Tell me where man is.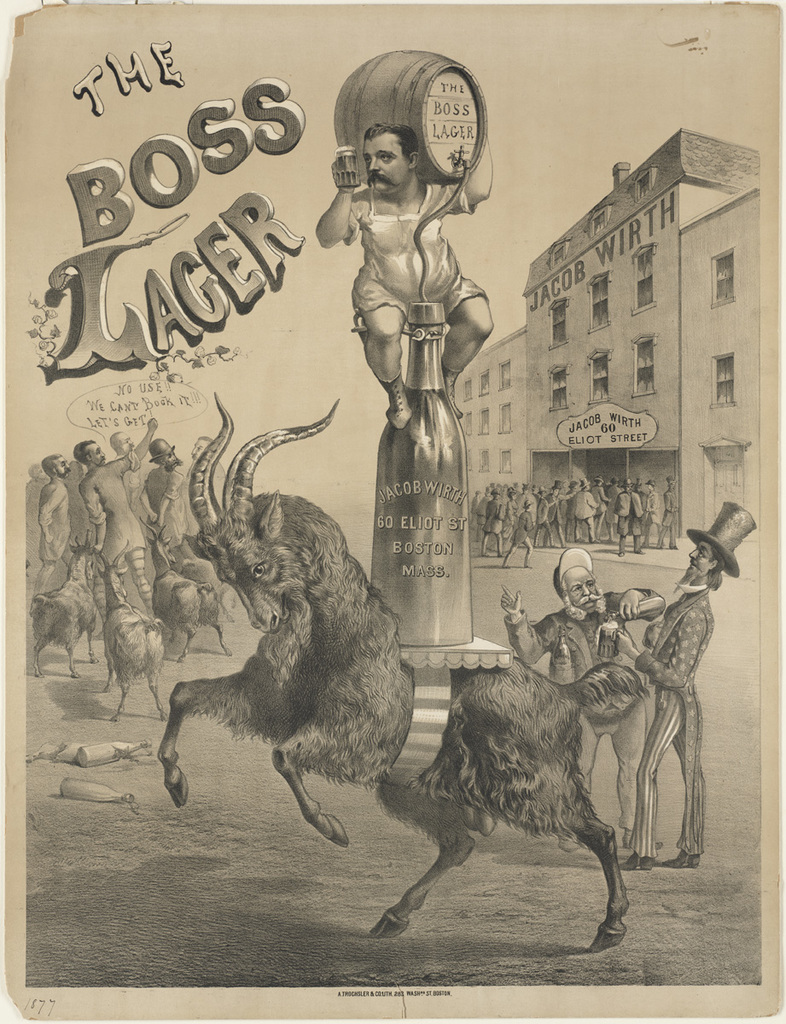
man is at Rect(317, 130, 496, 428).
